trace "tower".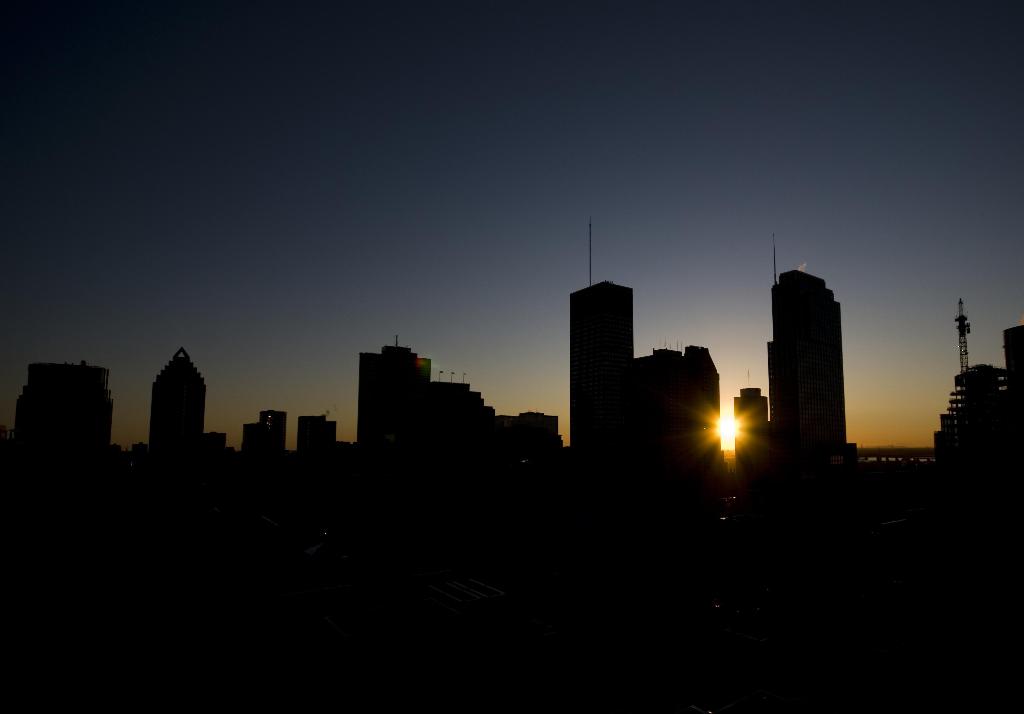
Traced to locate(148, 346, 206, 461).
